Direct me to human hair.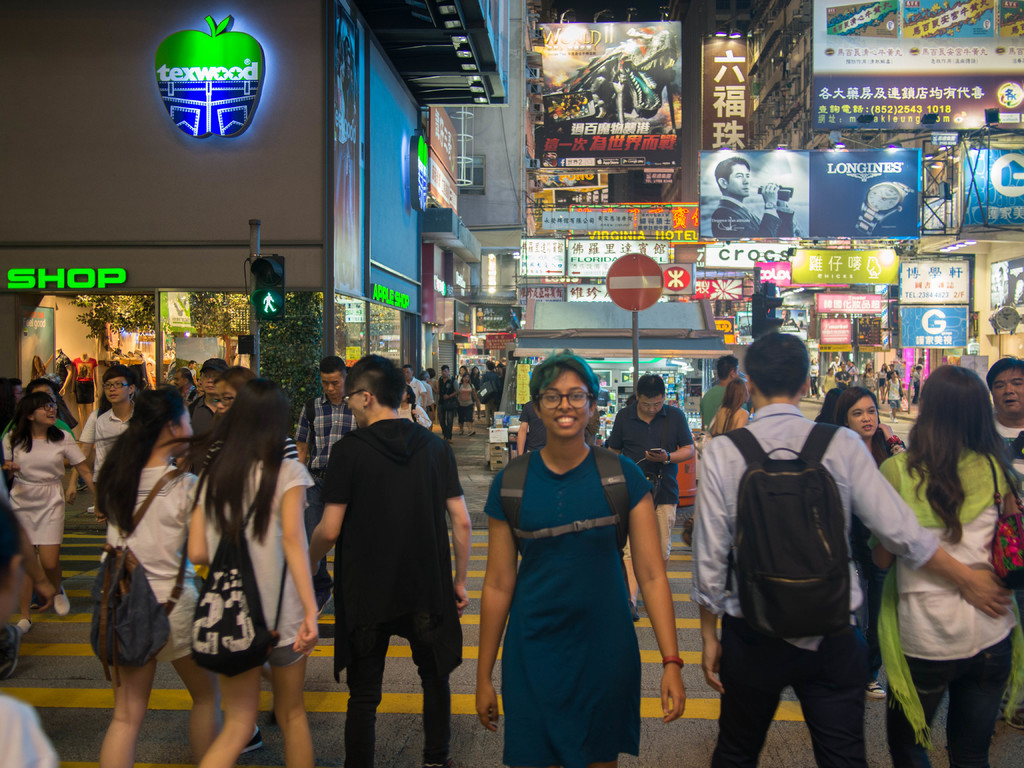
Direction: l=714, t=157, r=749, b=191.
